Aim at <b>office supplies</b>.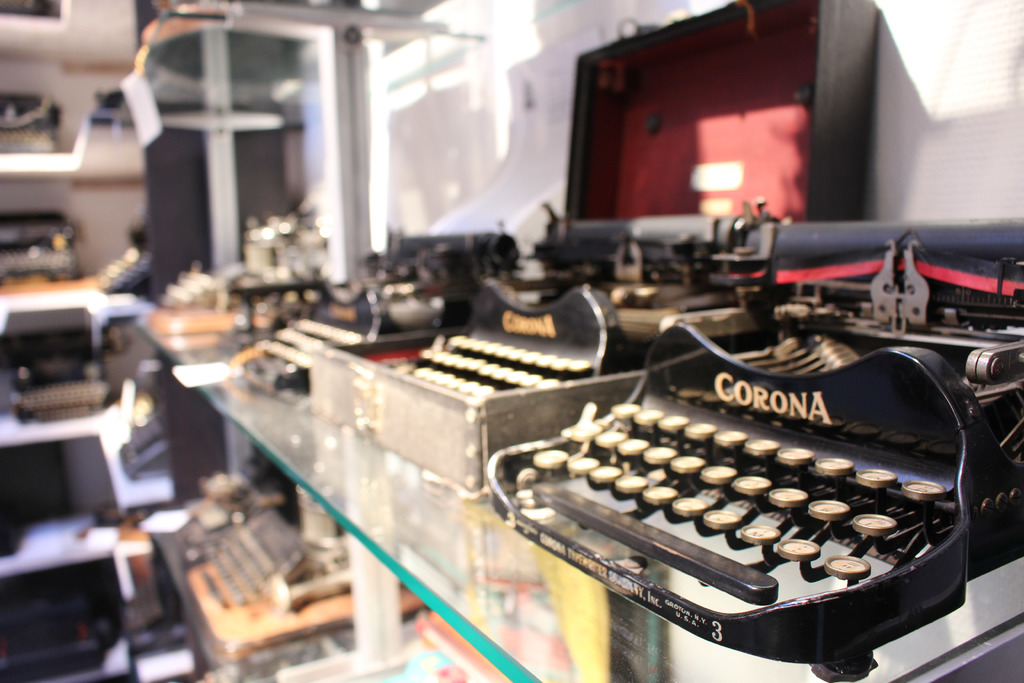
Aimed at <box>194,503,374,662</box>.
